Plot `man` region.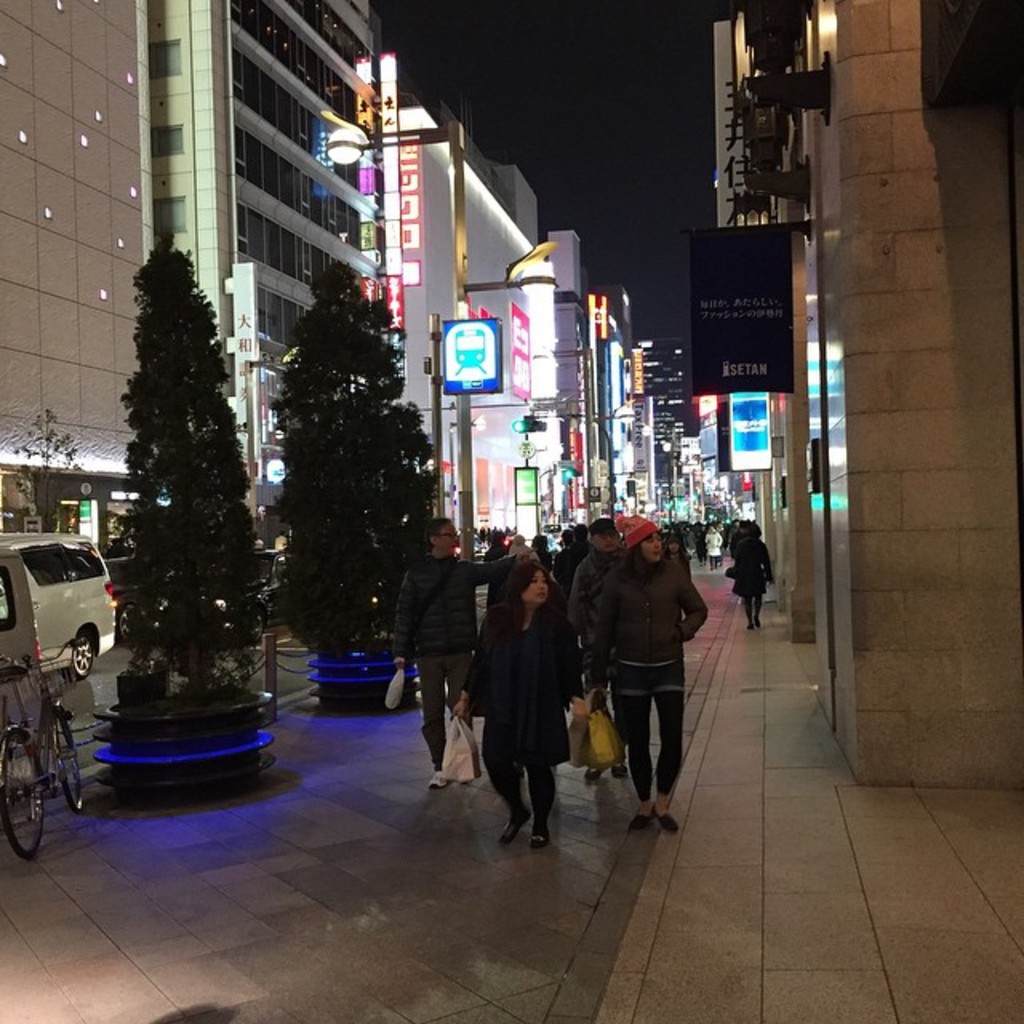
Plotted at select_region(394, 520, 530, 790).
